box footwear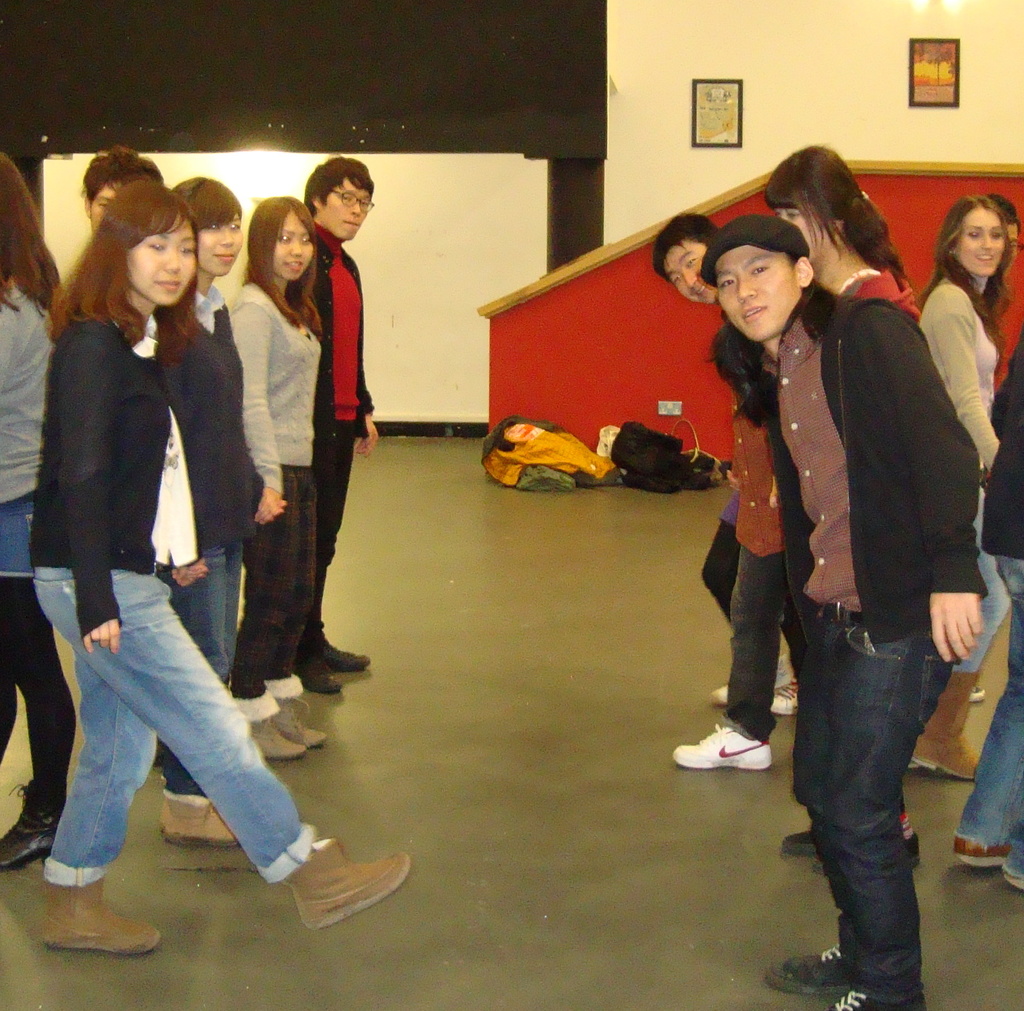
(959, 836, 1009, 863)
